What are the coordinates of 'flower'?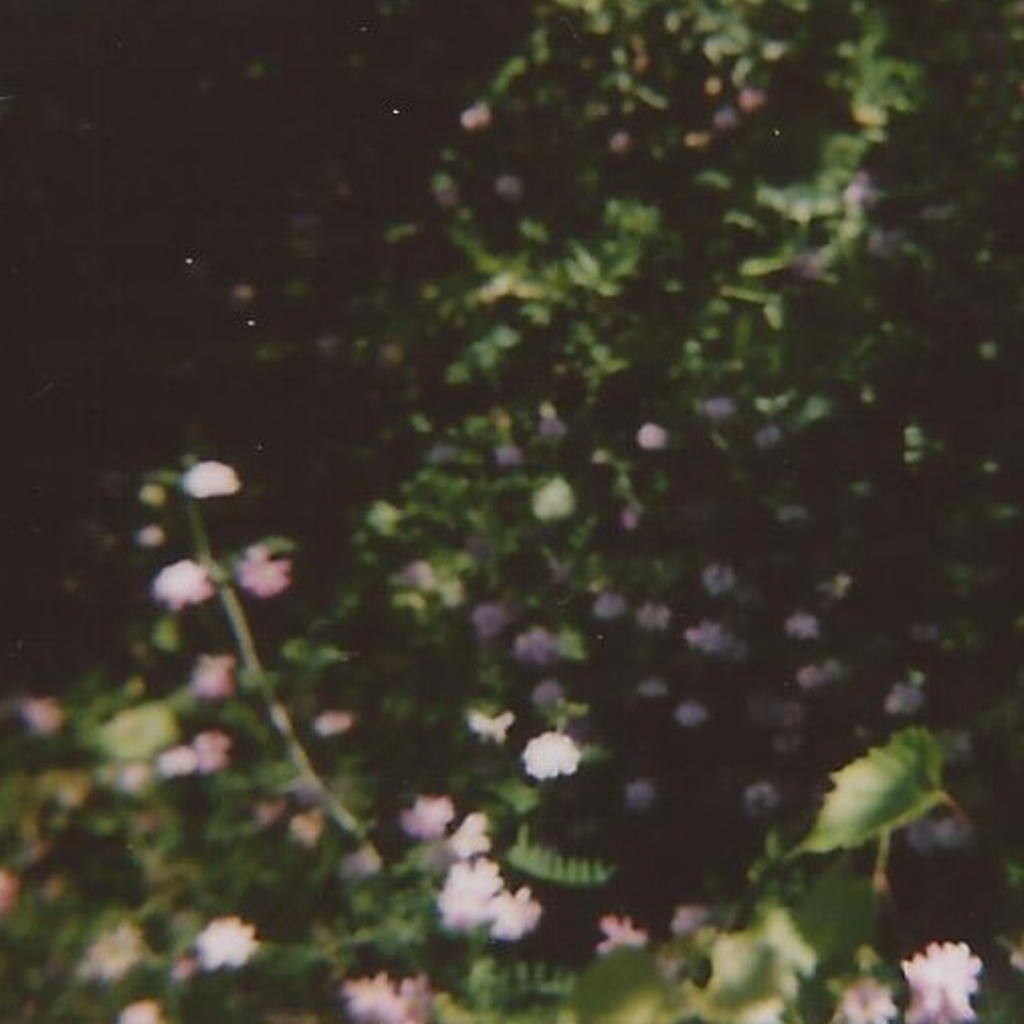
248,541,297,596.
